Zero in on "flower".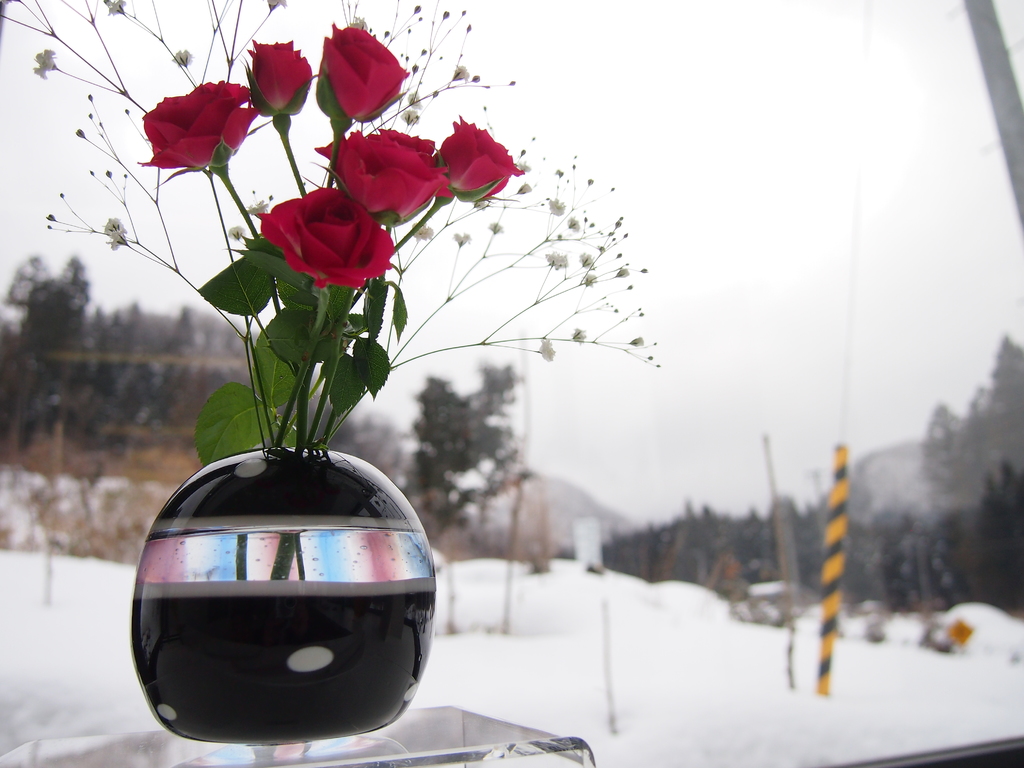
Zeroed in: l=107, t=0, r=124, b=15.
